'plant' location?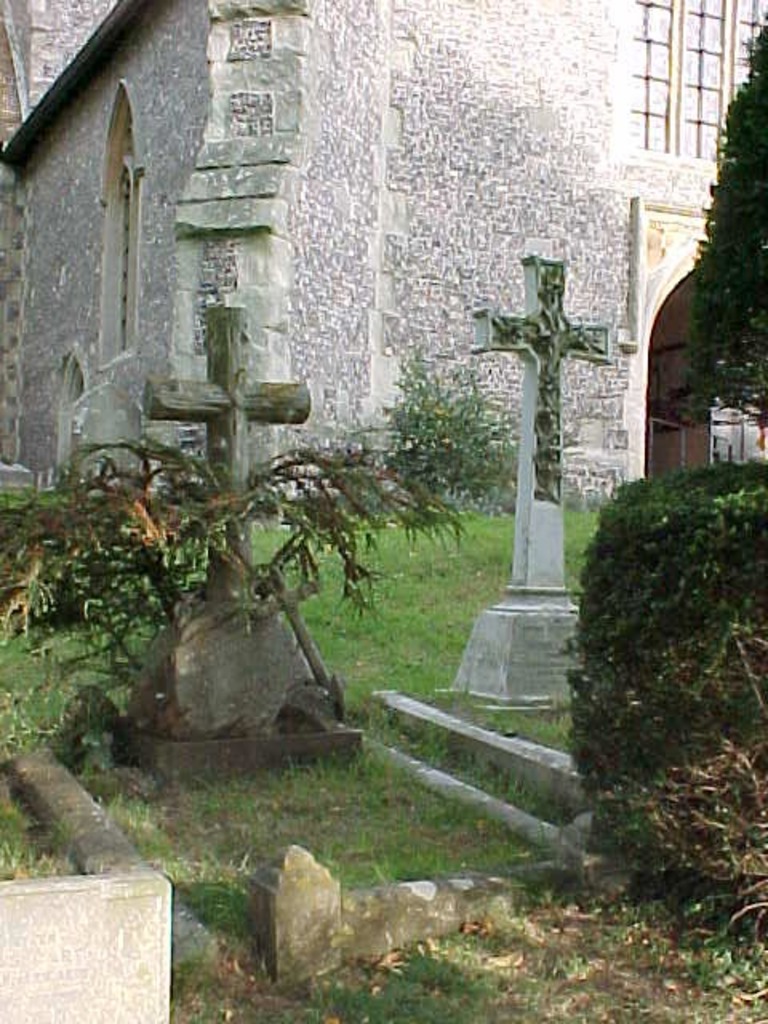
x1=371 y1=344 x2=515 y2=530
